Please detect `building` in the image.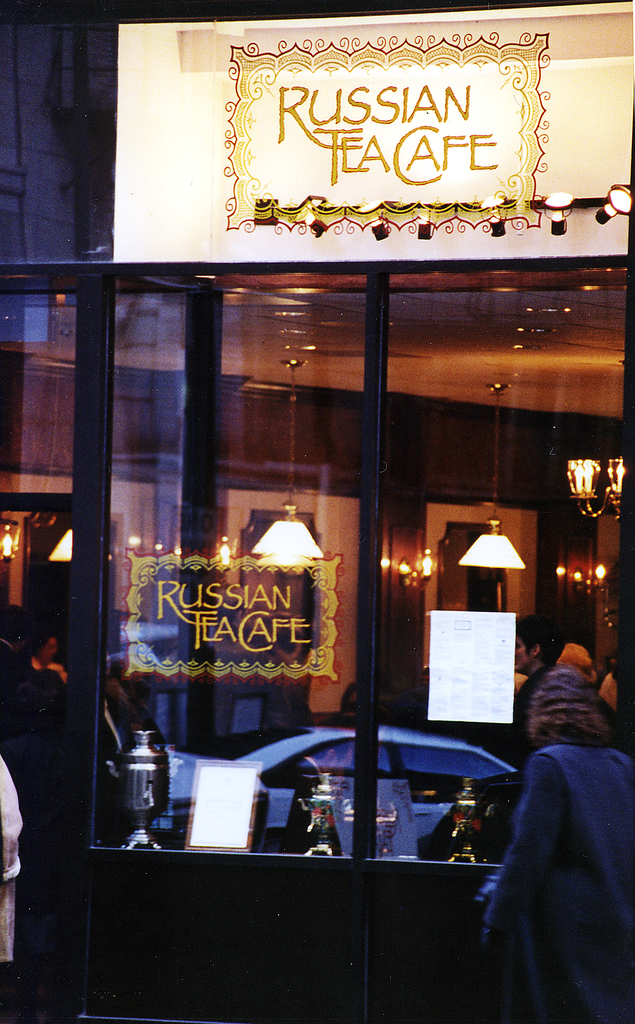
0:0:634:1023.
